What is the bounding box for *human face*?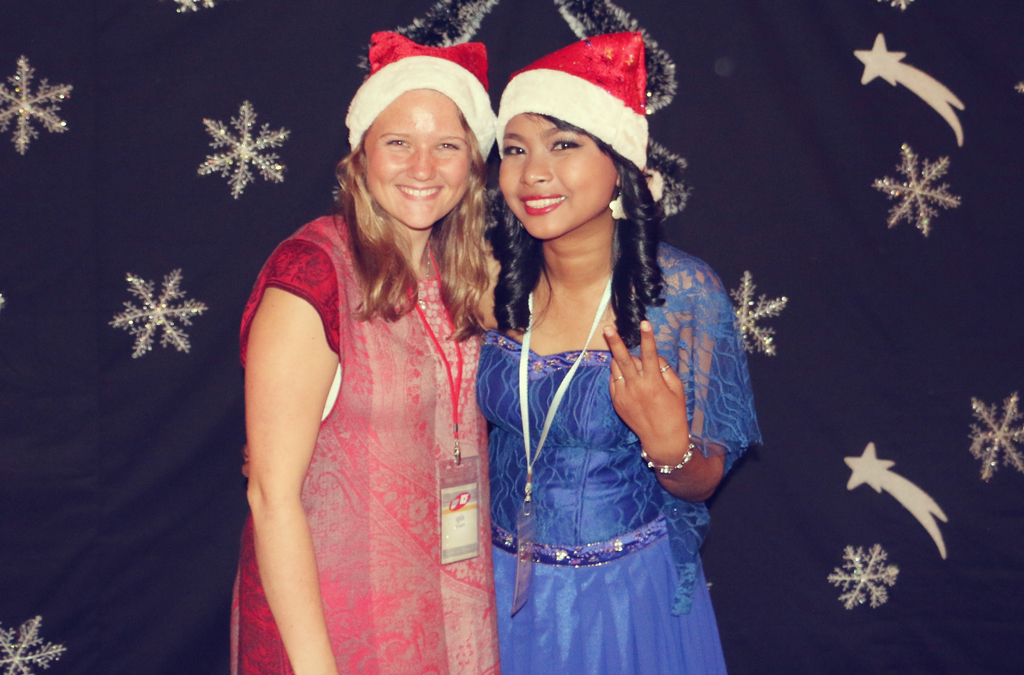
select_region(492, 106, 626, 240).
